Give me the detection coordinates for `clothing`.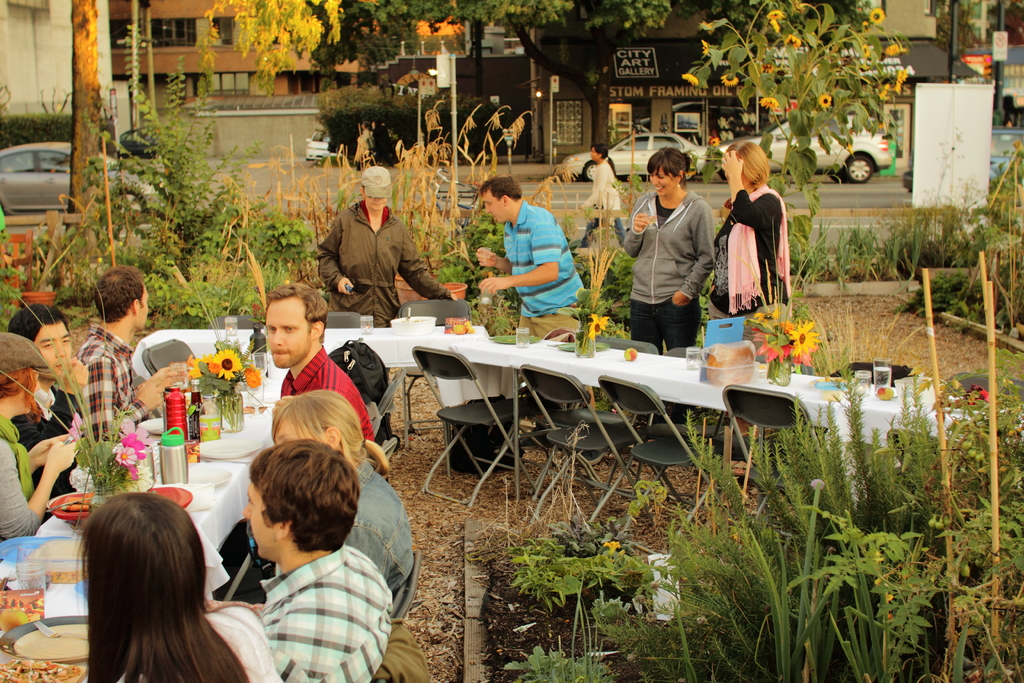
bbox=[707, 184, 794, 350].
